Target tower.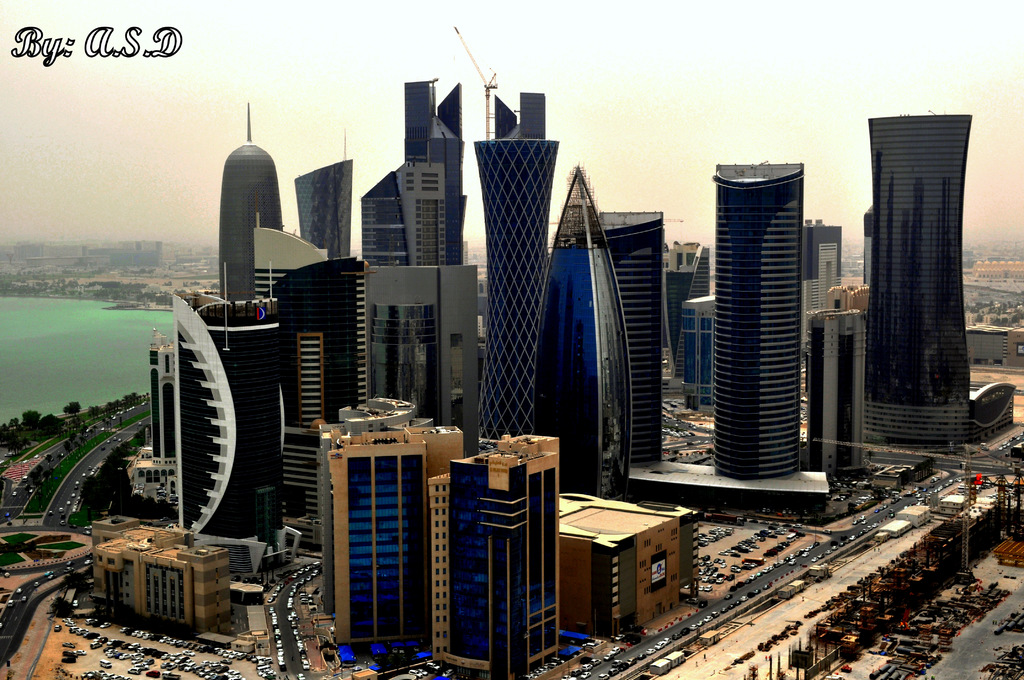
Target region: 316:398:461:646.
